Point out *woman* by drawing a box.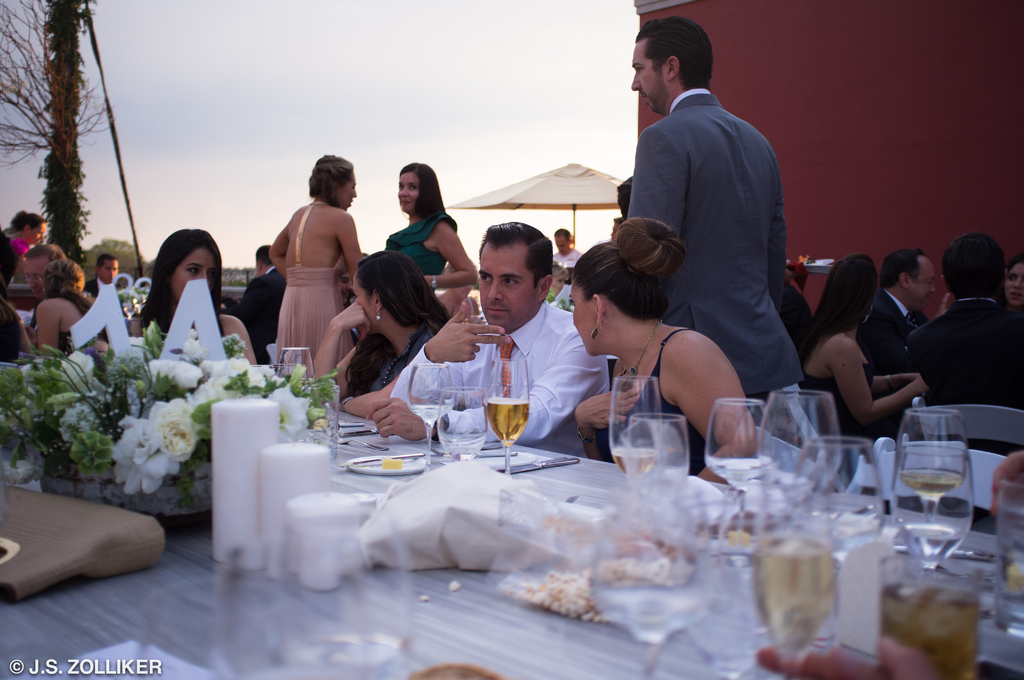
[125, 227, 256, 368].
